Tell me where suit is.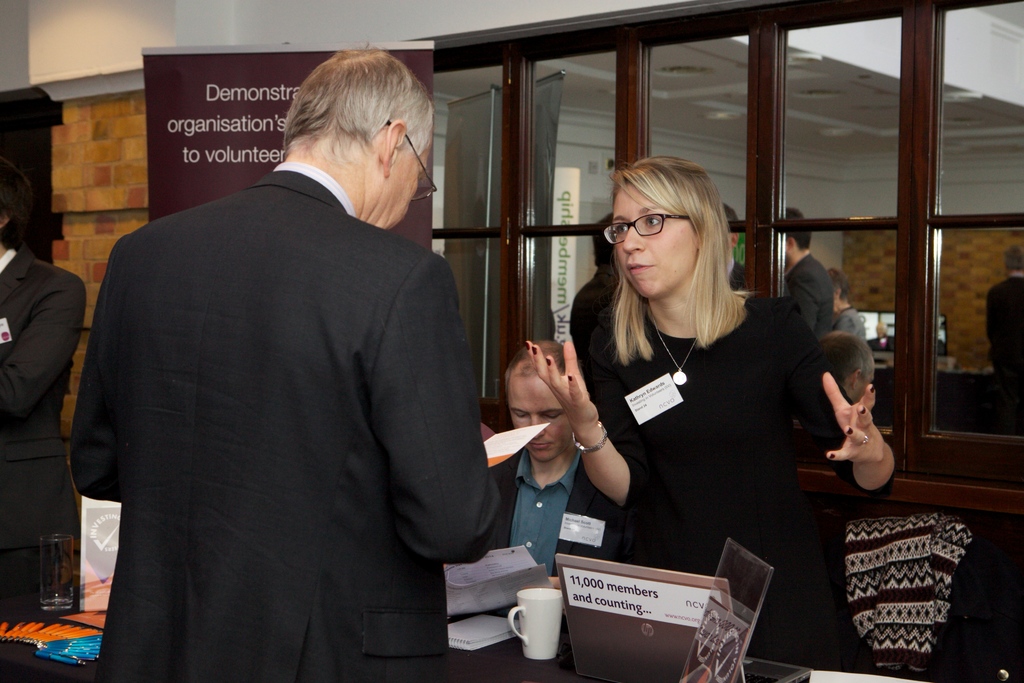
suit is at bbox=[77, 87, 504, 682].
